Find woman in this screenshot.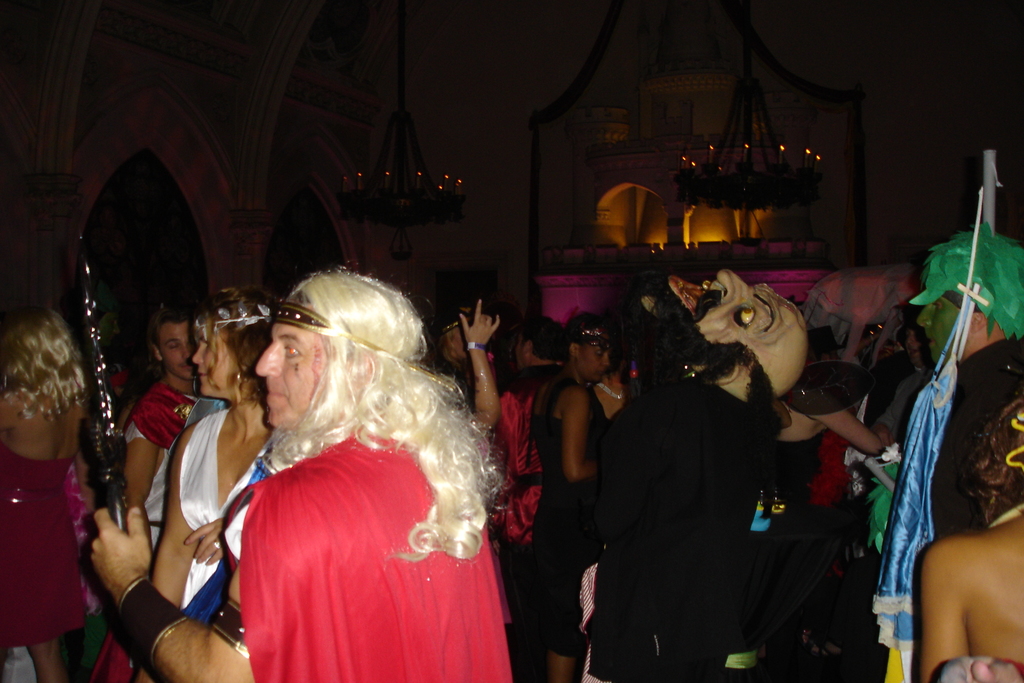
The bounding box for woman is 534,309,623,682.
